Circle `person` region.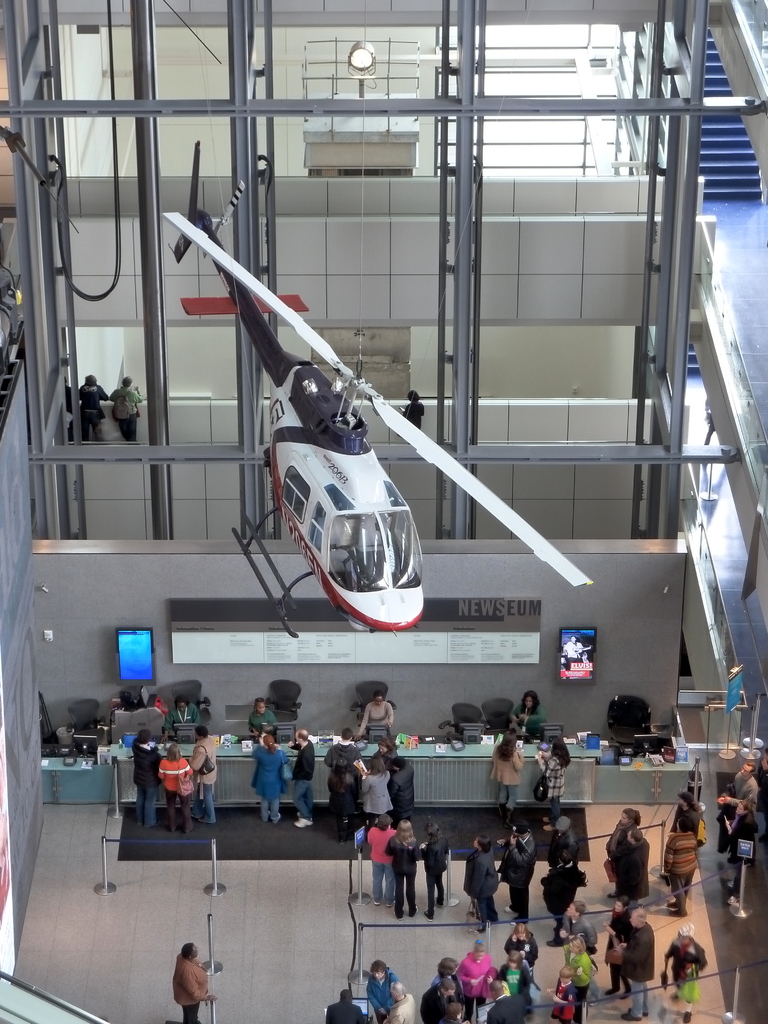
Region: (515,693,550,732).
